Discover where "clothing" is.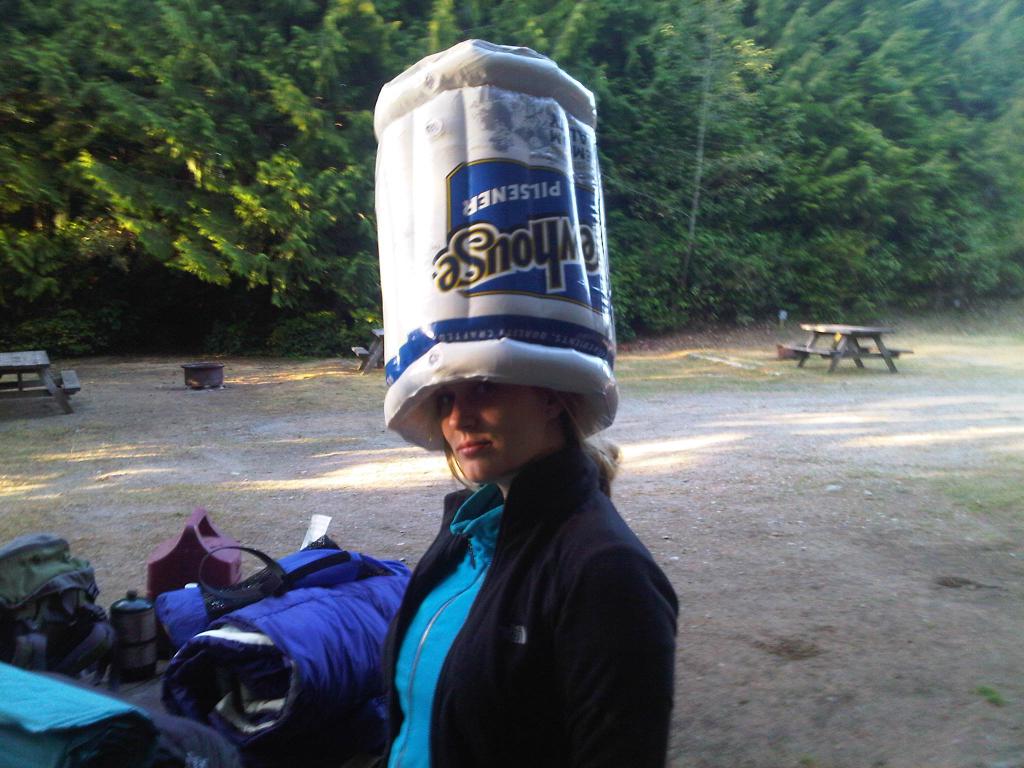
Discovered at 337:323:697:758.
